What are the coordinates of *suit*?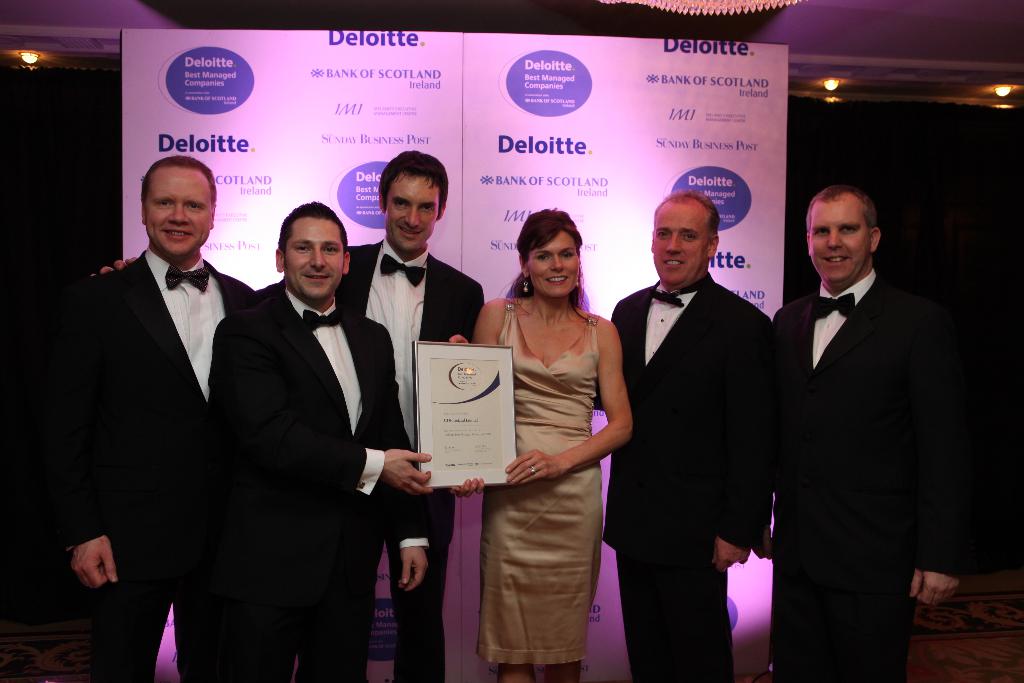
[left=760, top=152, right=973, bottom=682].
